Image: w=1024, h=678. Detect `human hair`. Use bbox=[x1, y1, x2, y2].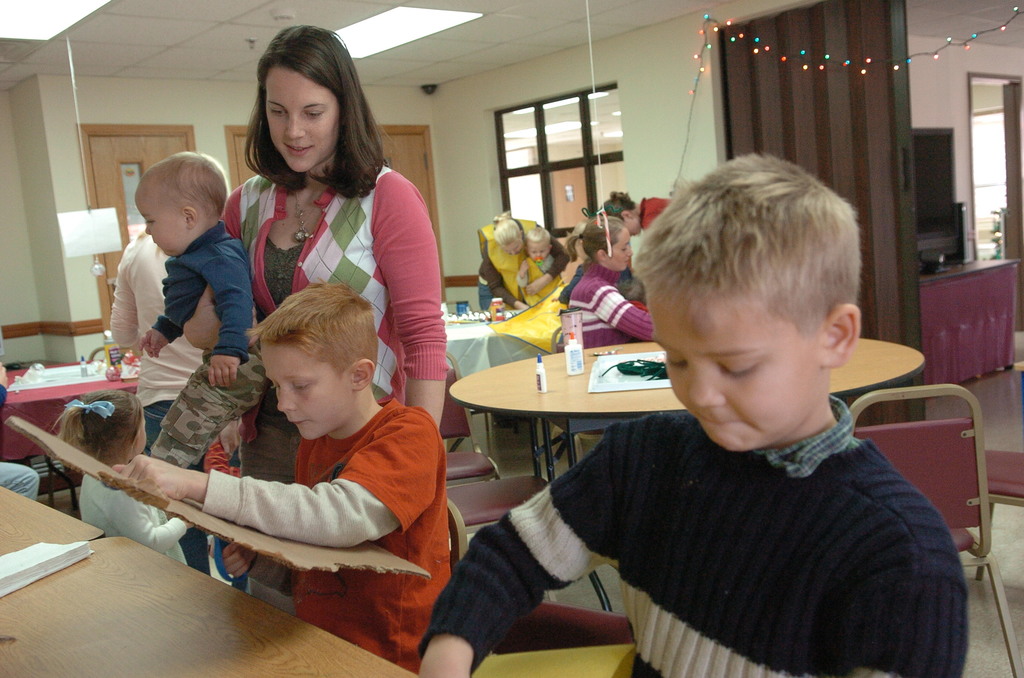
bbox=[52, 392, 140, 470].
